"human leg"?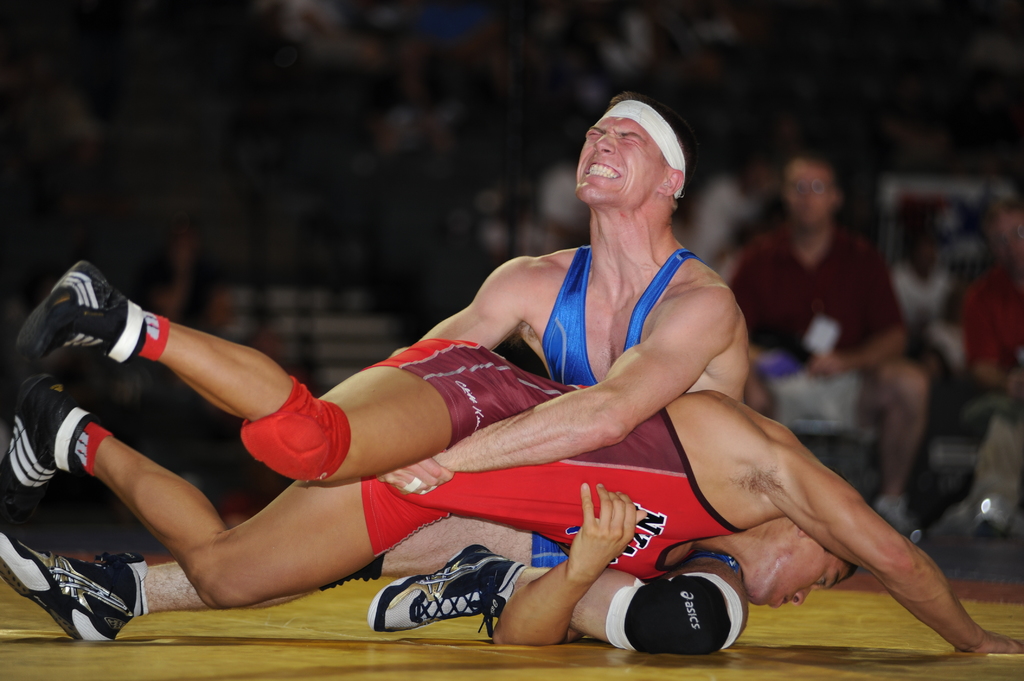
(3,374,451,624)
